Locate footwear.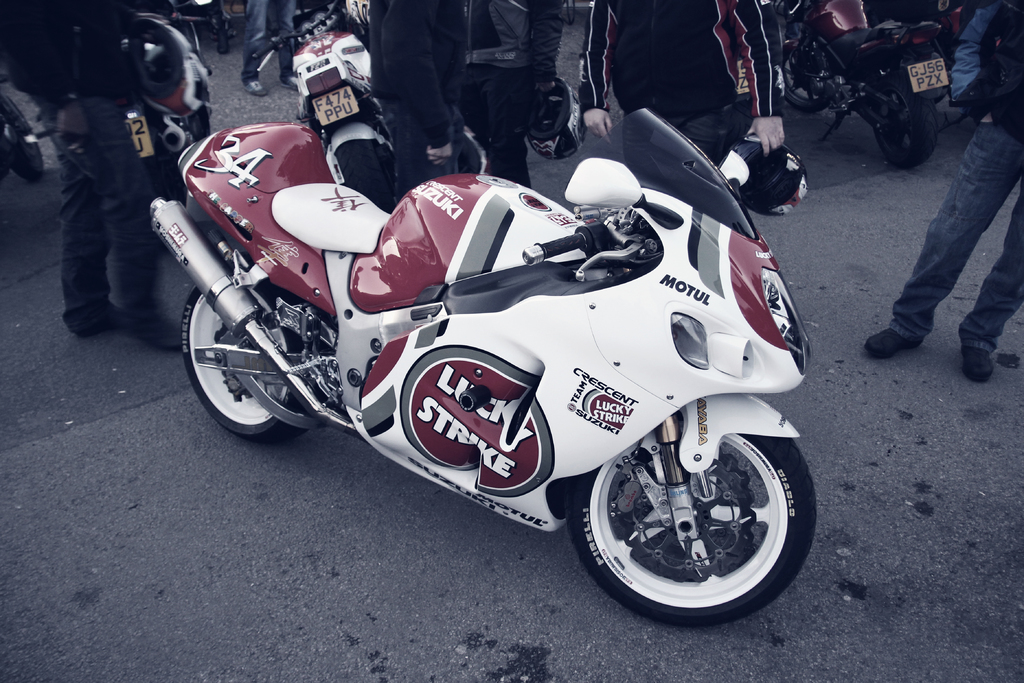
Bounding box: {"x1": 867, "y1": 323, "x2": 925, "y2": 362}.
